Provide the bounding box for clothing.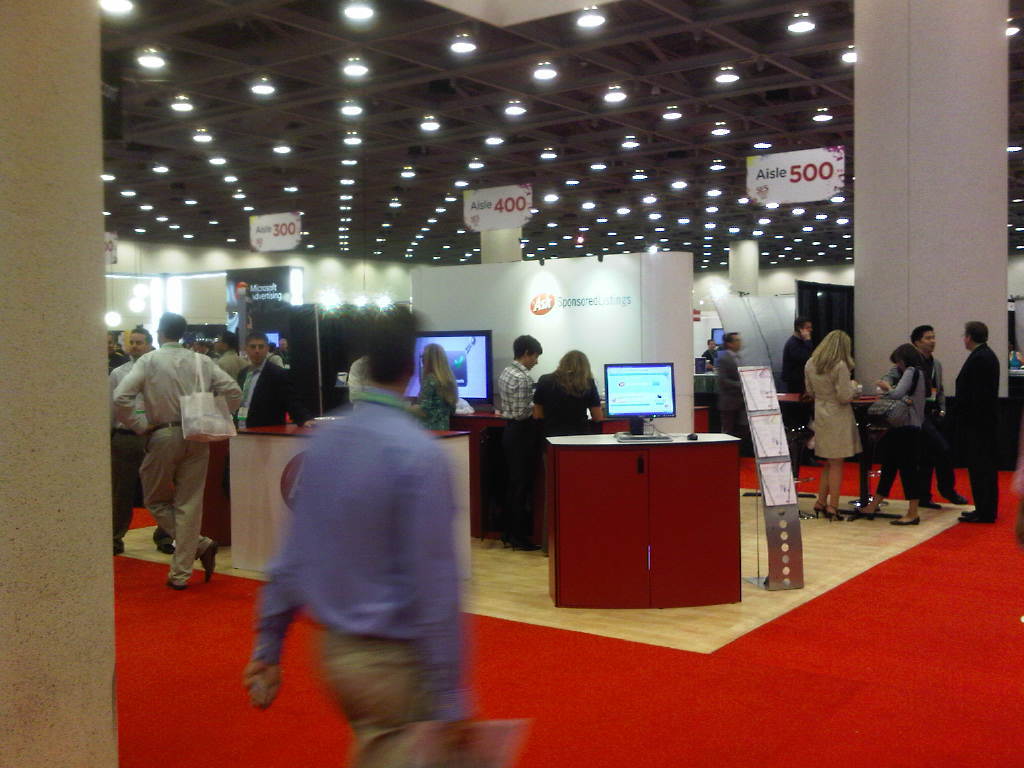
[left=783, top=333, right=810, bottom=470].
